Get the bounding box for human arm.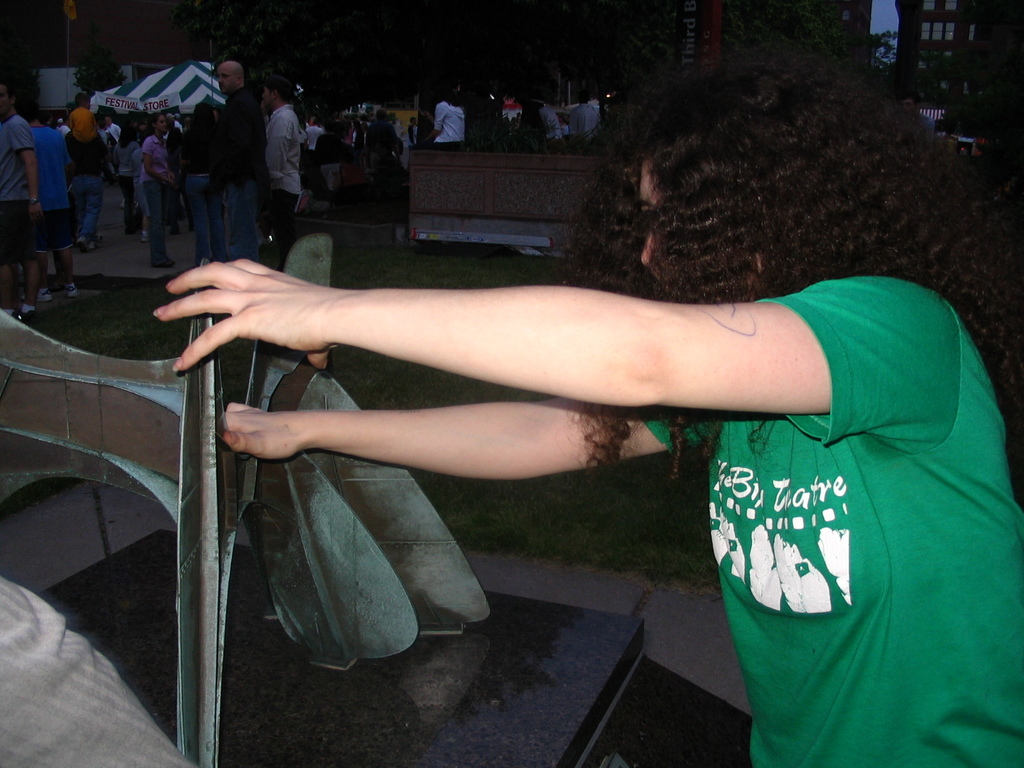
(left=22, top=150, right=35, bottom=220).
